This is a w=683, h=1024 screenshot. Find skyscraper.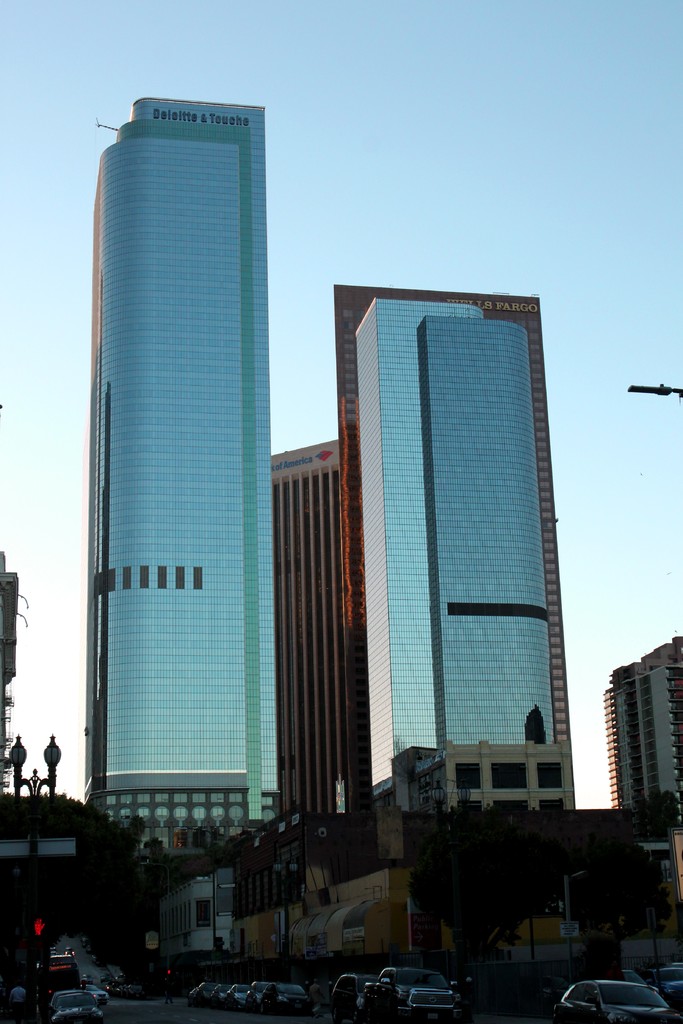
Bounding box: <region>334, 235, 591, 886</region>.
